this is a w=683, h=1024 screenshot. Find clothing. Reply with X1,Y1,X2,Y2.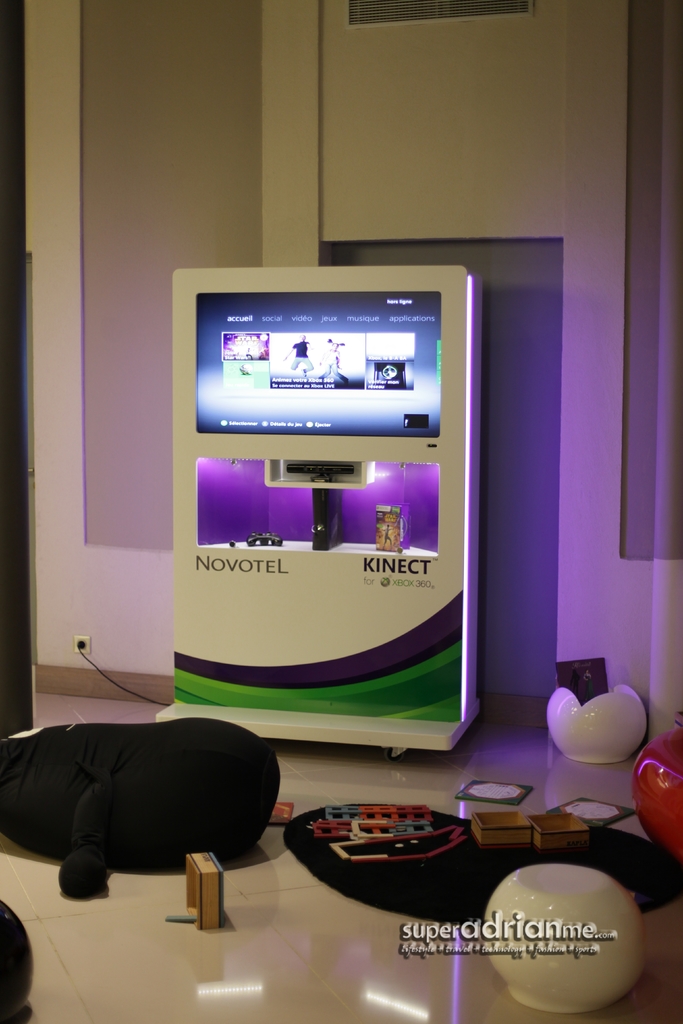
281,333,319,381.
